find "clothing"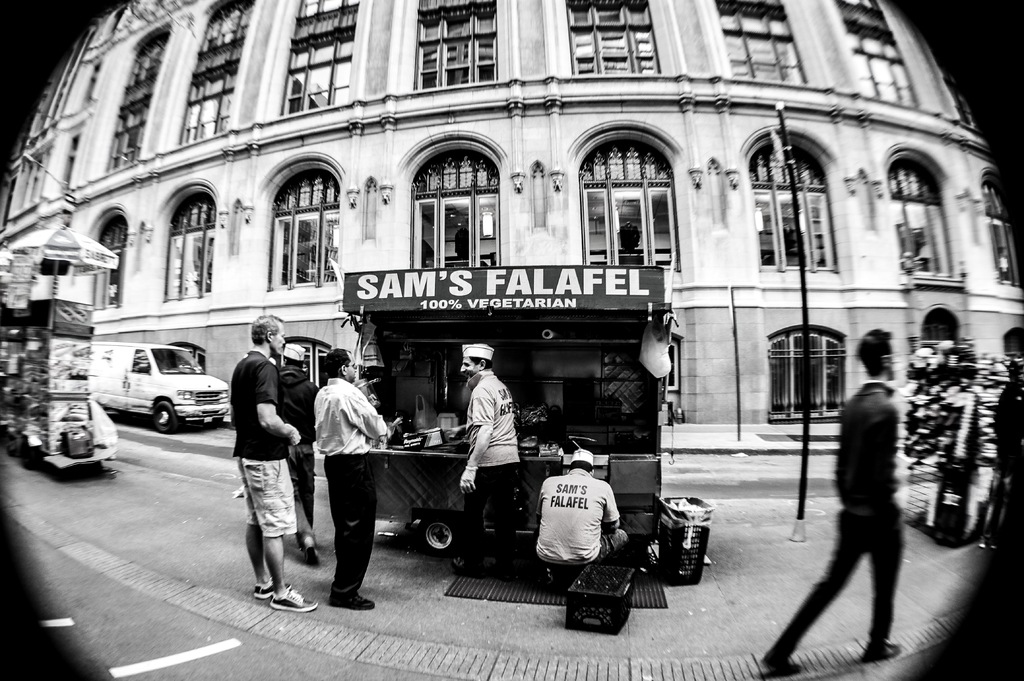
locate(531, 474, 626, 569)
